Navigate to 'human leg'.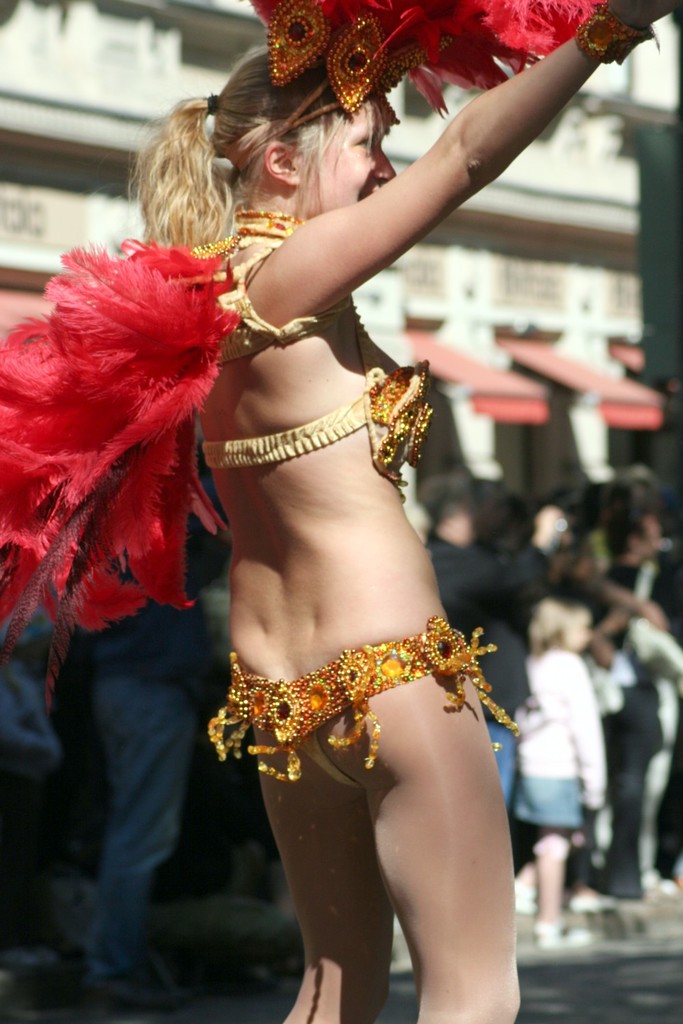
Navigation target: bbox=(313, 613, 513, 1023).
